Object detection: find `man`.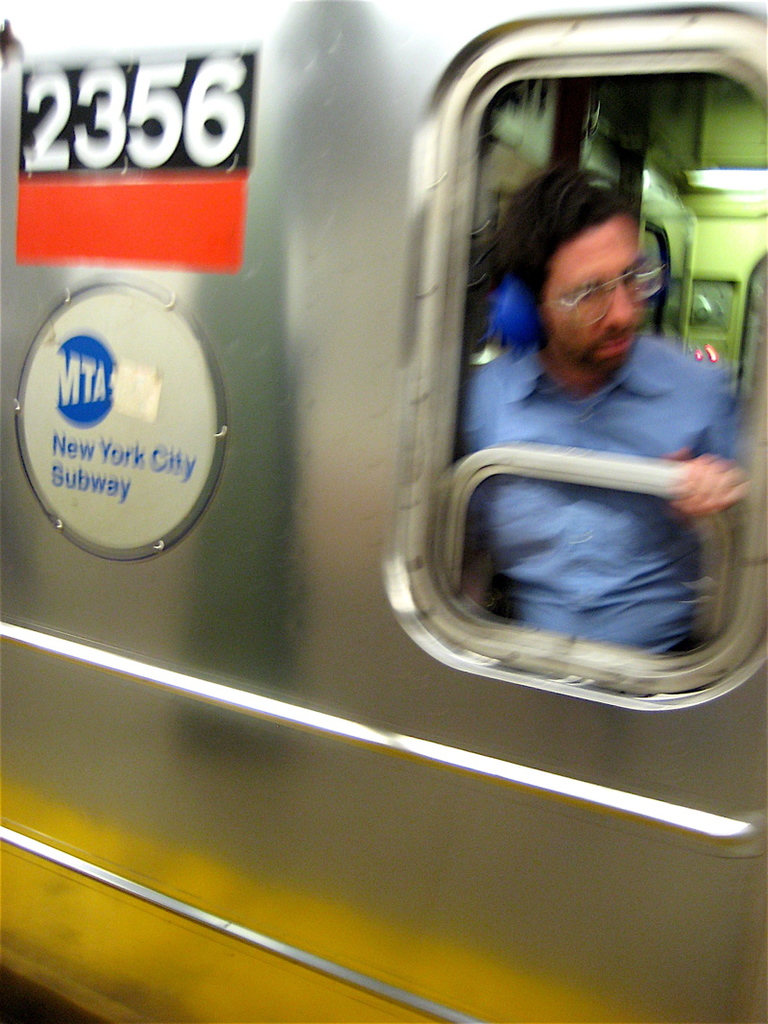
(x1=414, y1=131, x2=757, y2=659).
